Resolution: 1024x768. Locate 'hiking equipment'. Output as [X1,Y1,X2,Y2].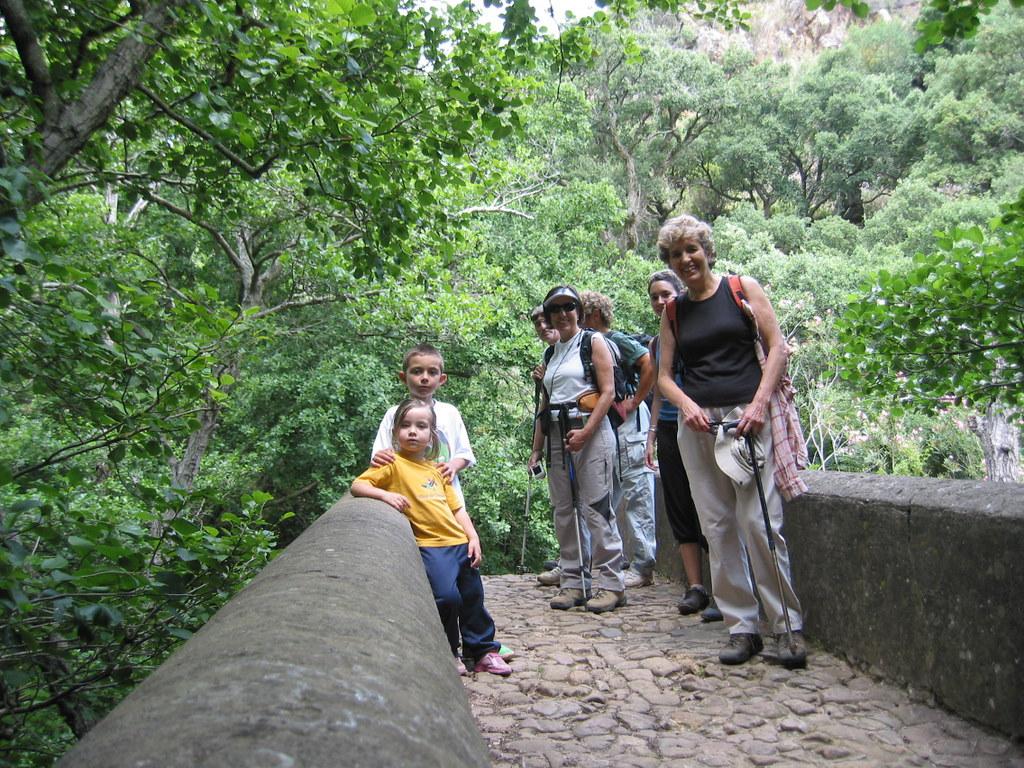
[555,585,594,611].
